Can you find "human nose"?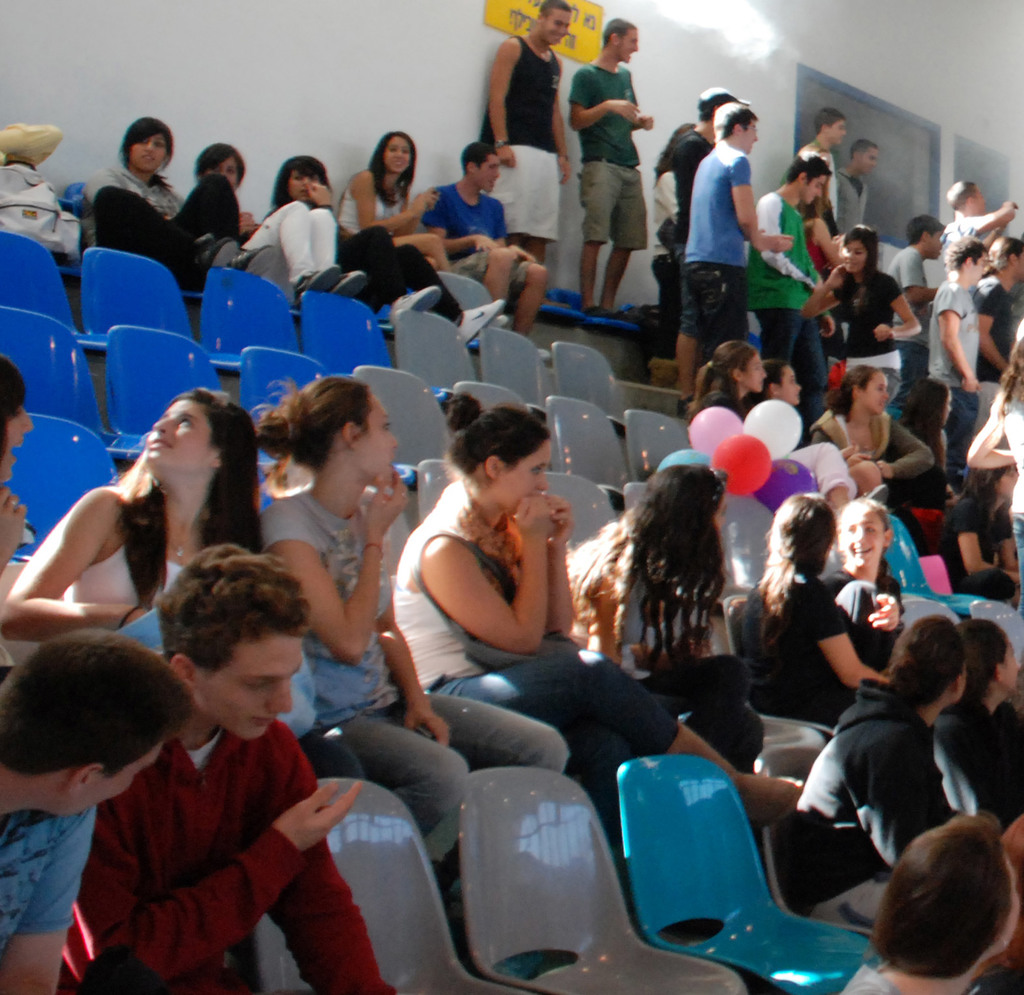
Yes, bounding box: pyautogui.locateOnScreen(634, 39, 639, 50).
